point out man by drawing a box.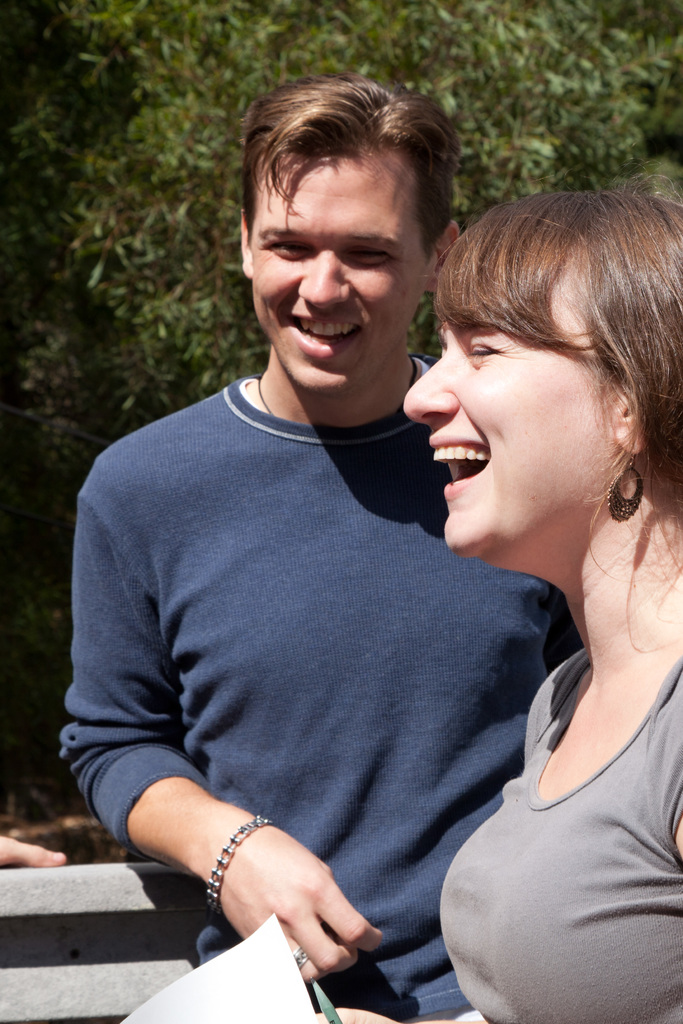
bbox=[52, 60, 589, 1023].
